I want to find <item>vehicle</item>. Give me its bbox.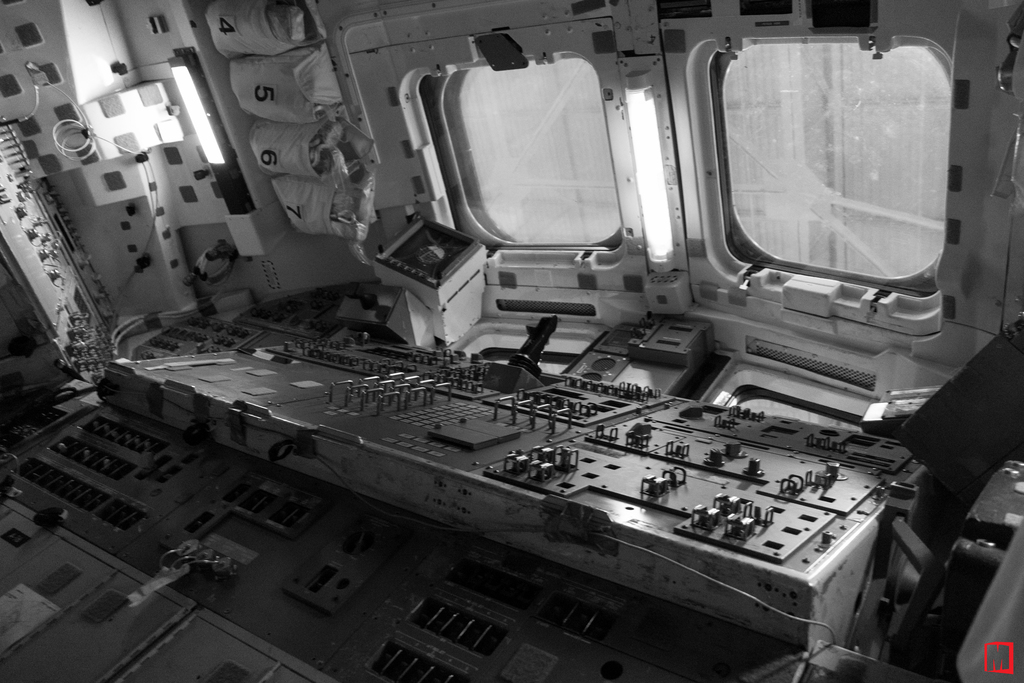
bbox=(0, 0, 1023, 682).
